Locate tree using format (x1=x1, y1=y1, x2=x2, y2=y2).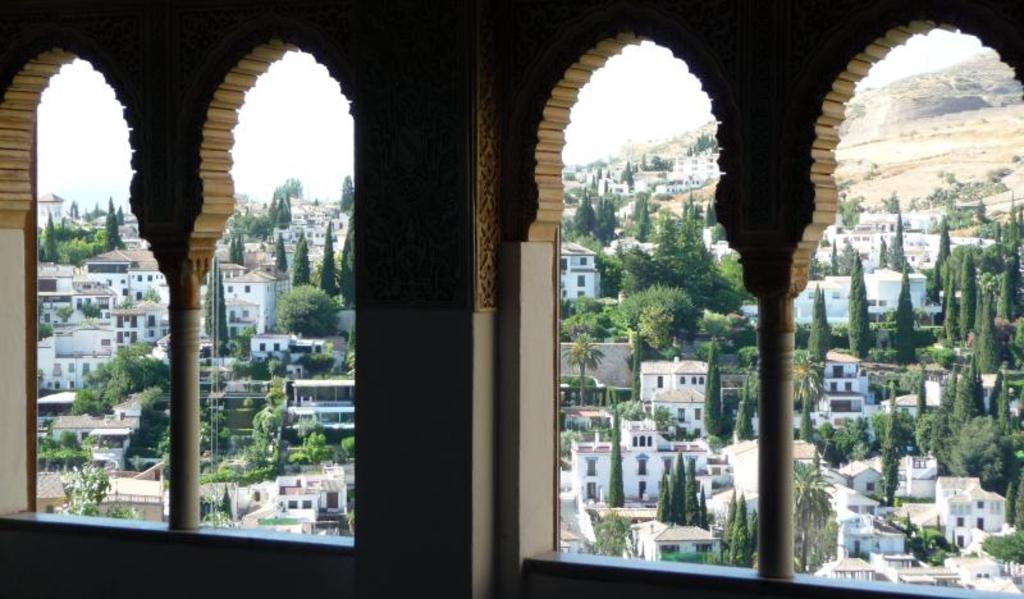
(x1=198, y1=255, x2=232, y2=356).
